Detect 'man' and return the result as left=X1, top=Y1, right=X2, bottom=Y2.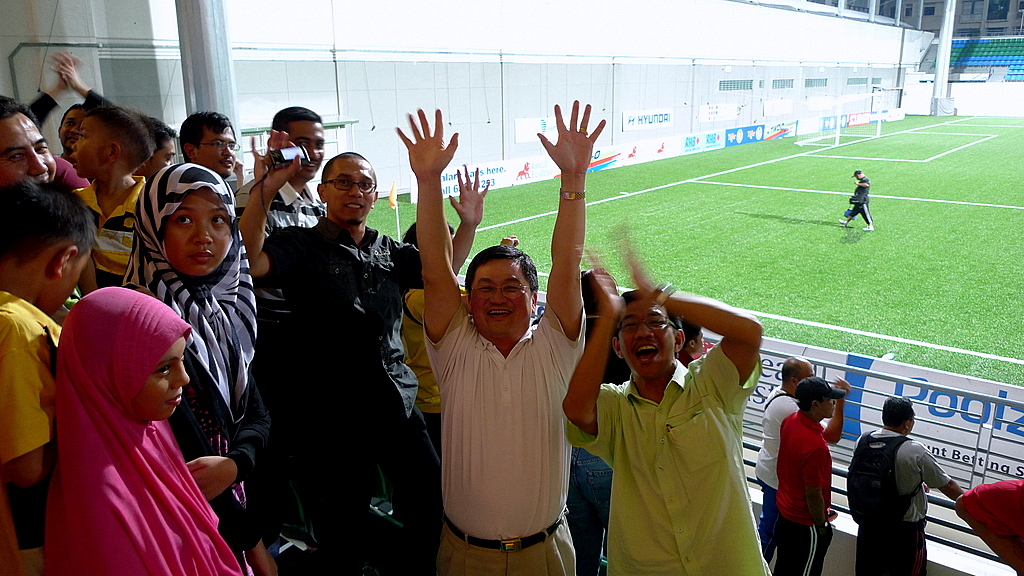
left=172, top=107, right=244, bottom=176.
